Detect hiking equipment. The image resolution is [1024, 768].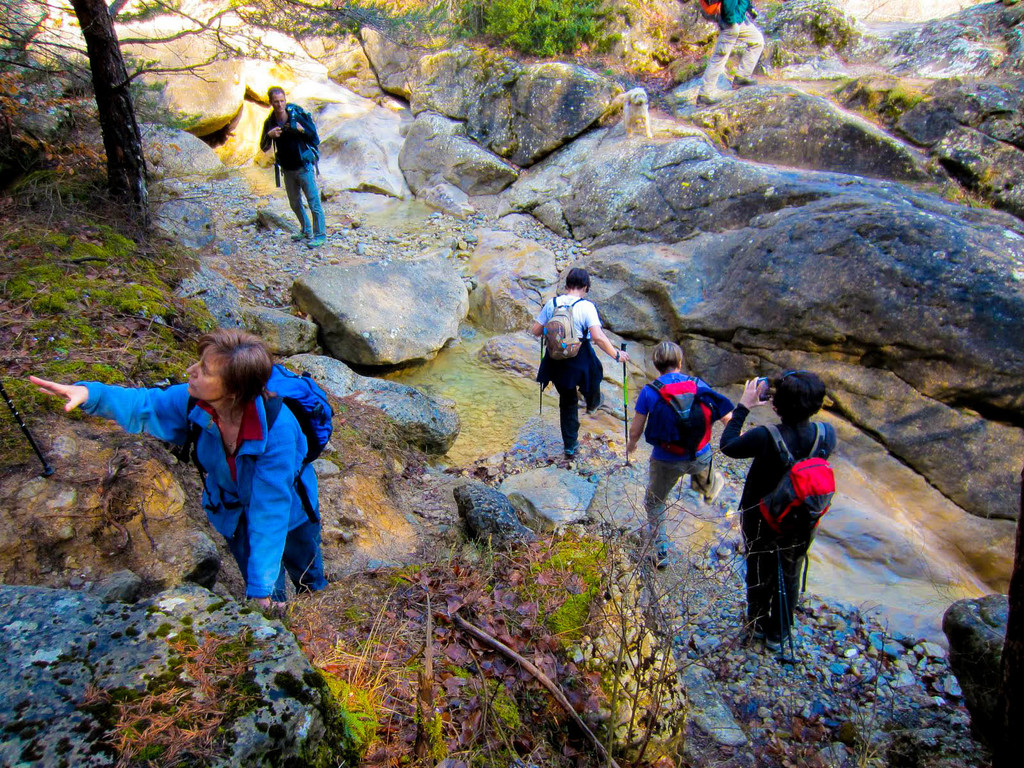
283 98 321 173.
